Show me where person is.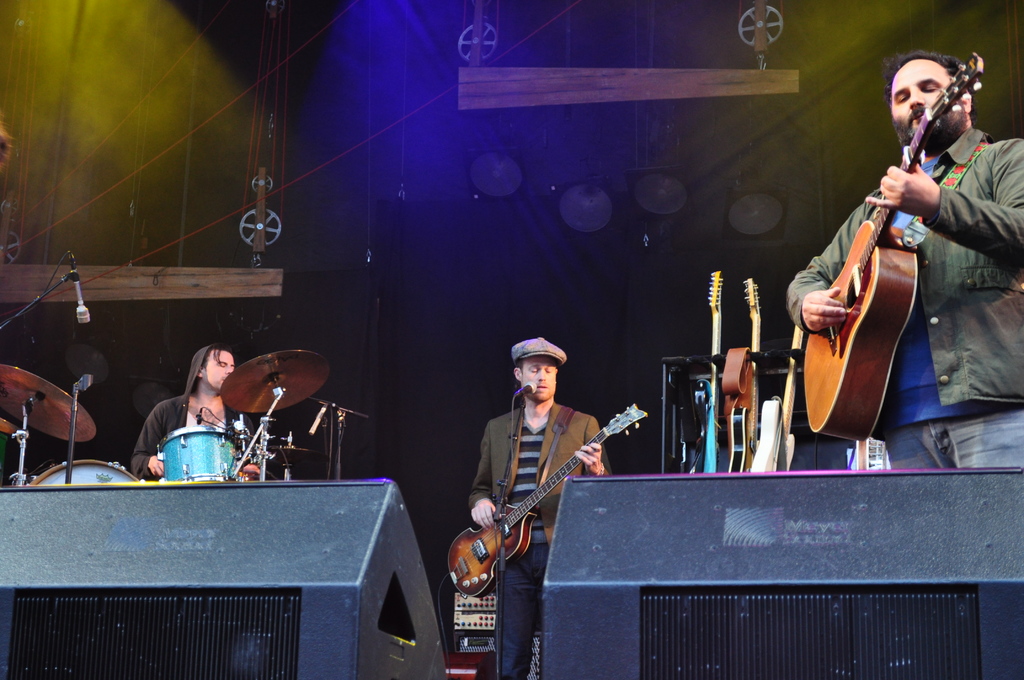
person is at left=785, top=51, right=1023, bottom=471.
